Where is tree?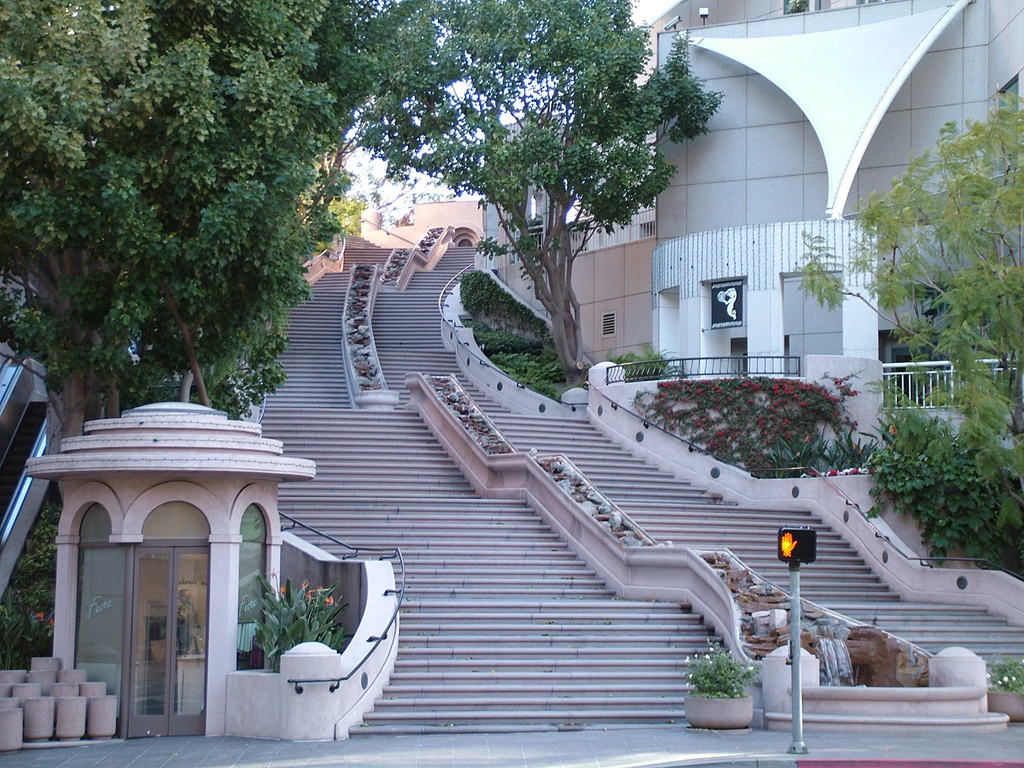
locate(0, 0, 1023, 692).
